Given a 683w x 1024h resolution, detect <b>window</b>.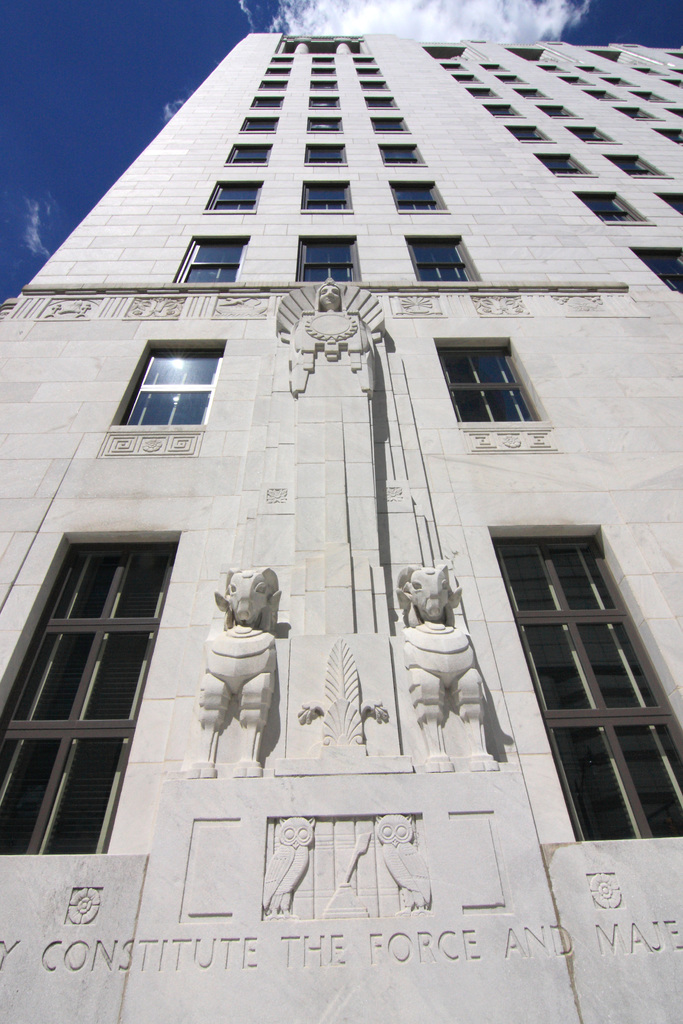
(312, 49, 338, 63).
